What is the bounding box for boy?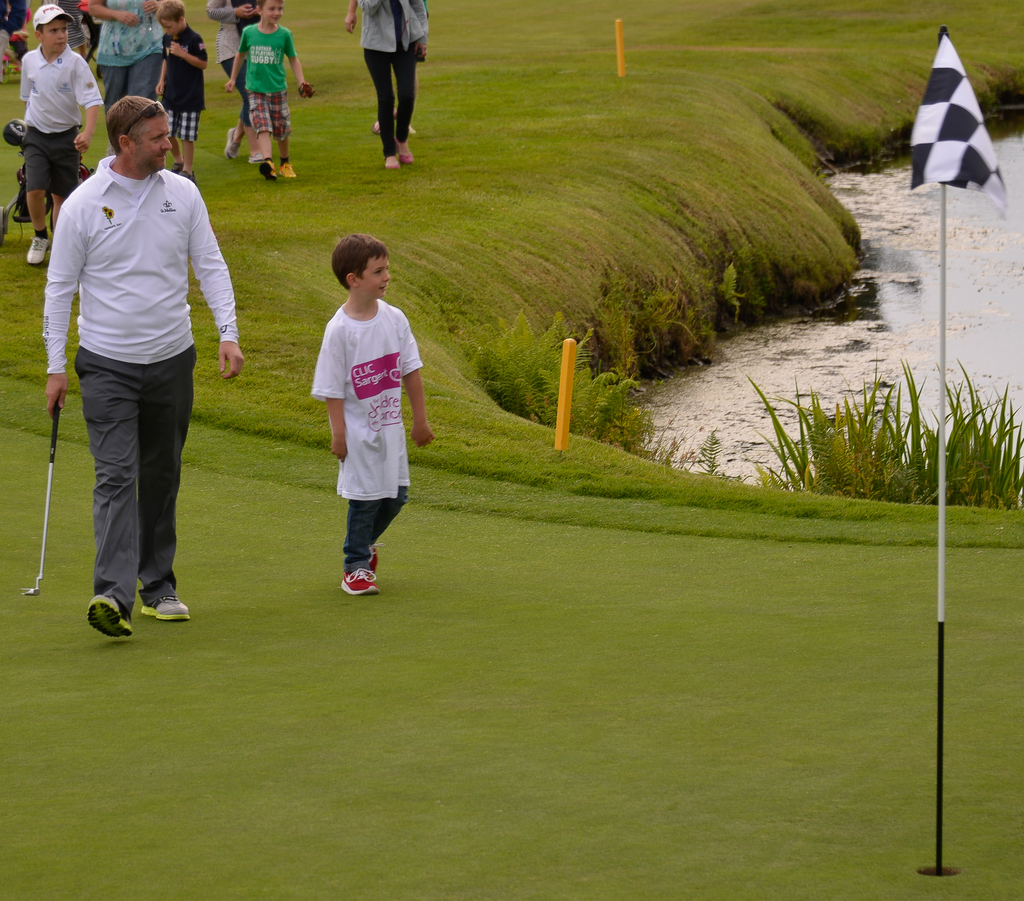
[left=155, top=0, right=206, bottom=183].
